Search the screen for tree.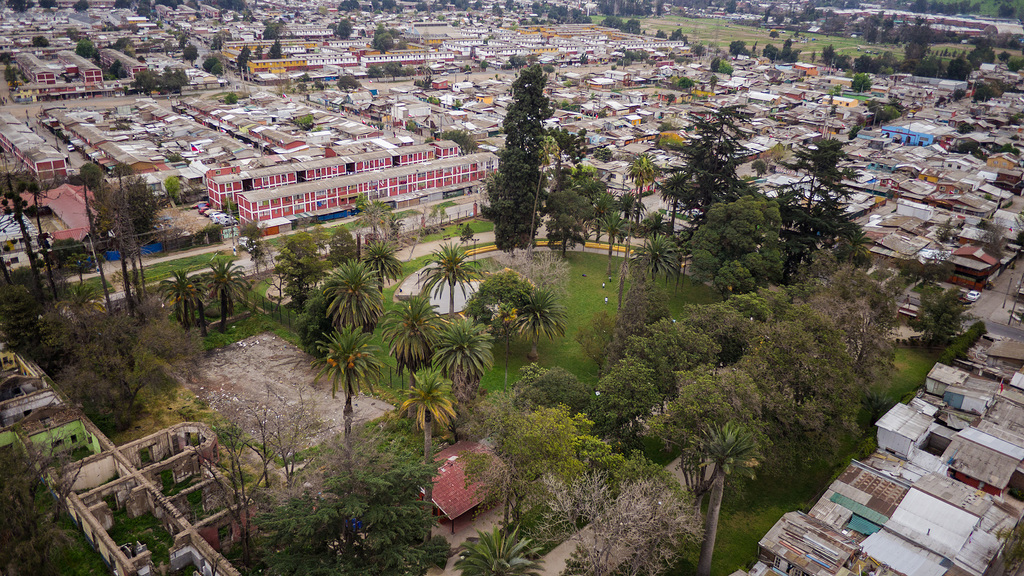
Found at 902:244:971:291.
